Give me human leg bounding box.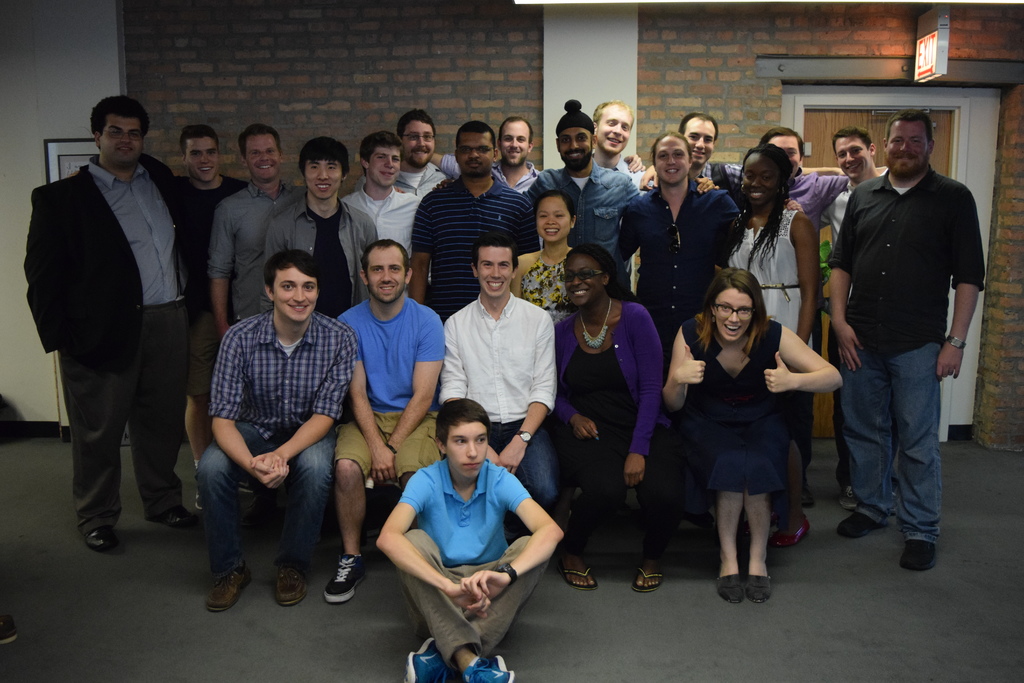
{"left": 193, "top": 425, "right": 261, "bottom": 606}.
